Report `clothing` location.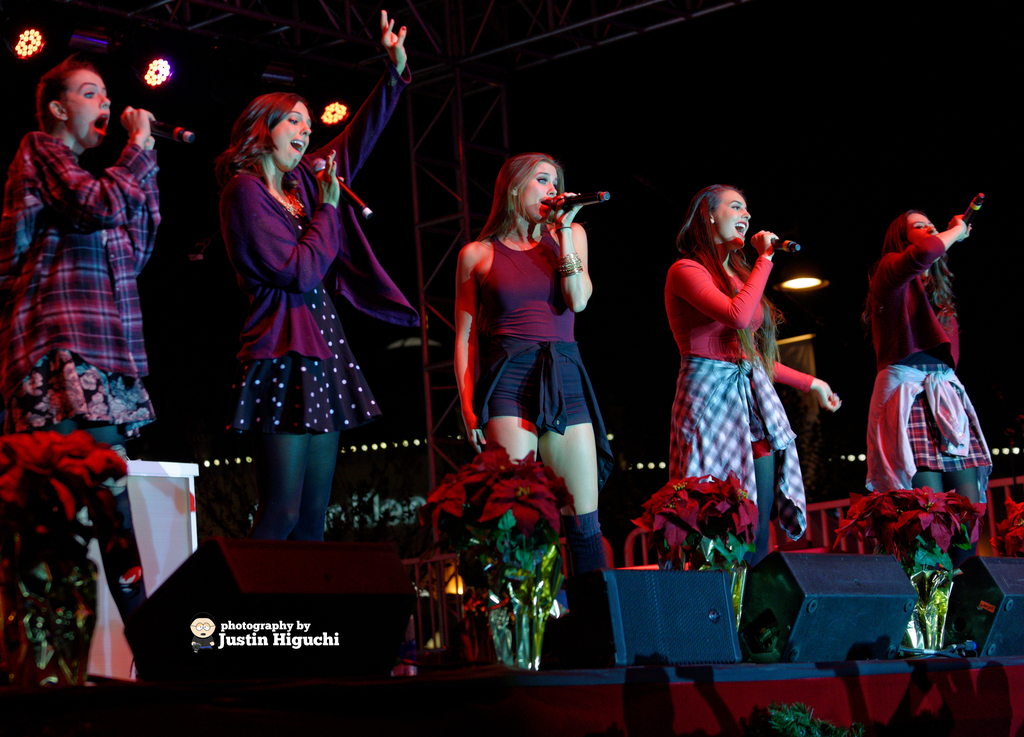
Report: (x1=474, y1=236, x2=611, y2=492).
